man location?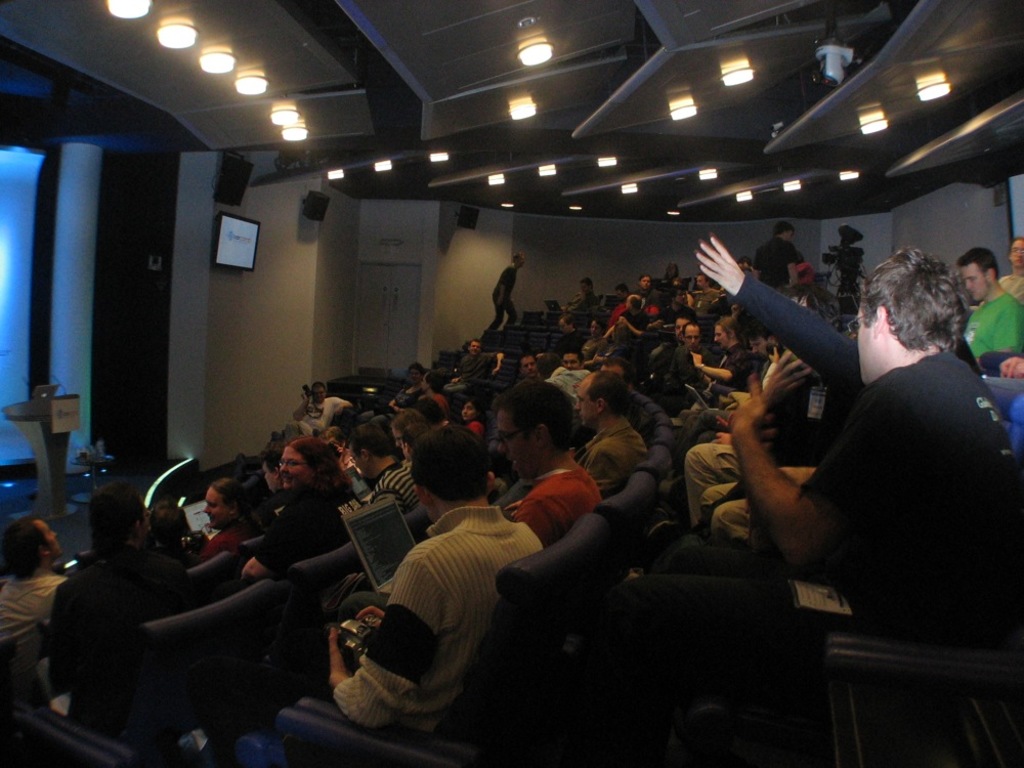
<bbox>0, 503, 76, 672</bbox>
